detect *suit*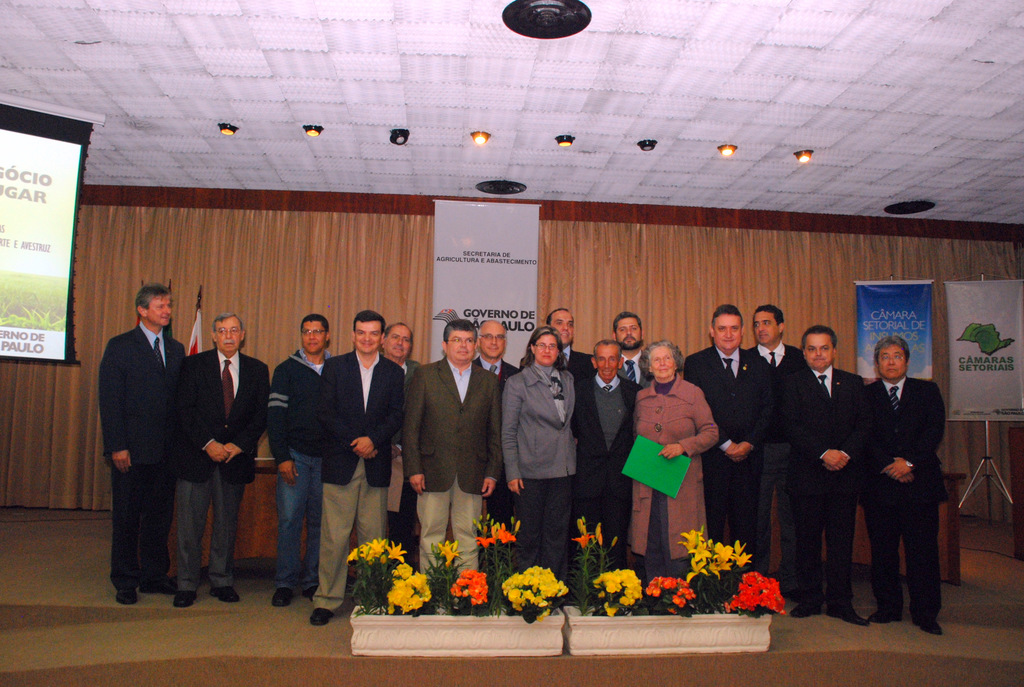
(575,371,632,546)
